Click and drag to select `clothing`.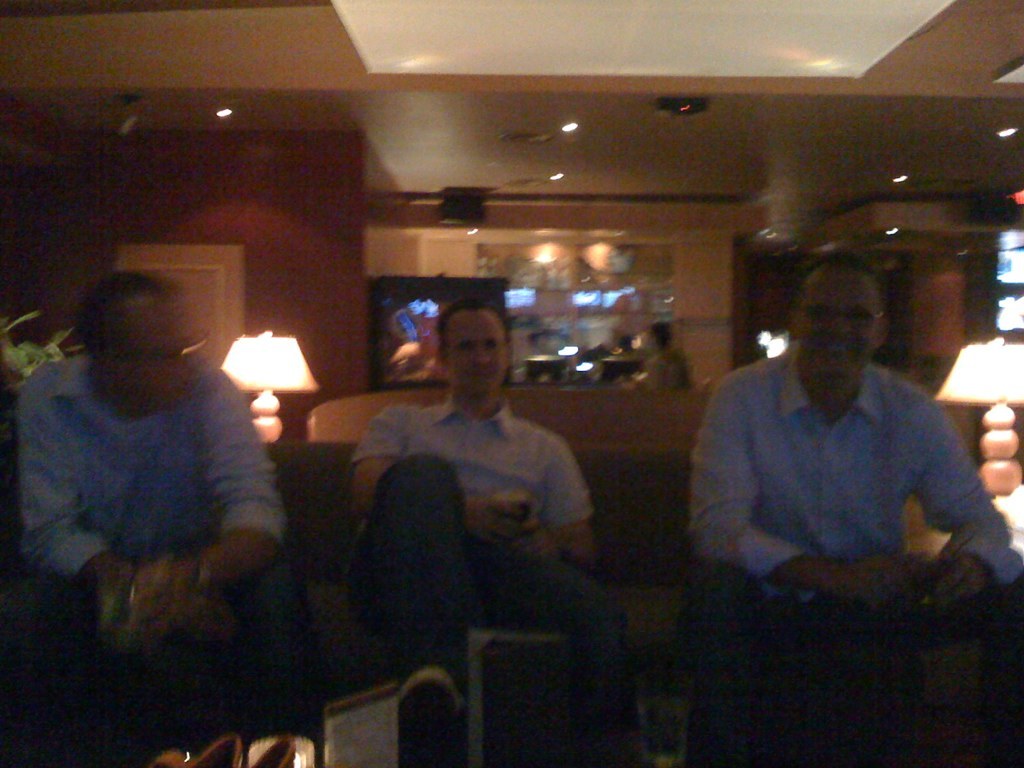
Selection: <bbox>685, 340, 1023, 767</bbox>.
